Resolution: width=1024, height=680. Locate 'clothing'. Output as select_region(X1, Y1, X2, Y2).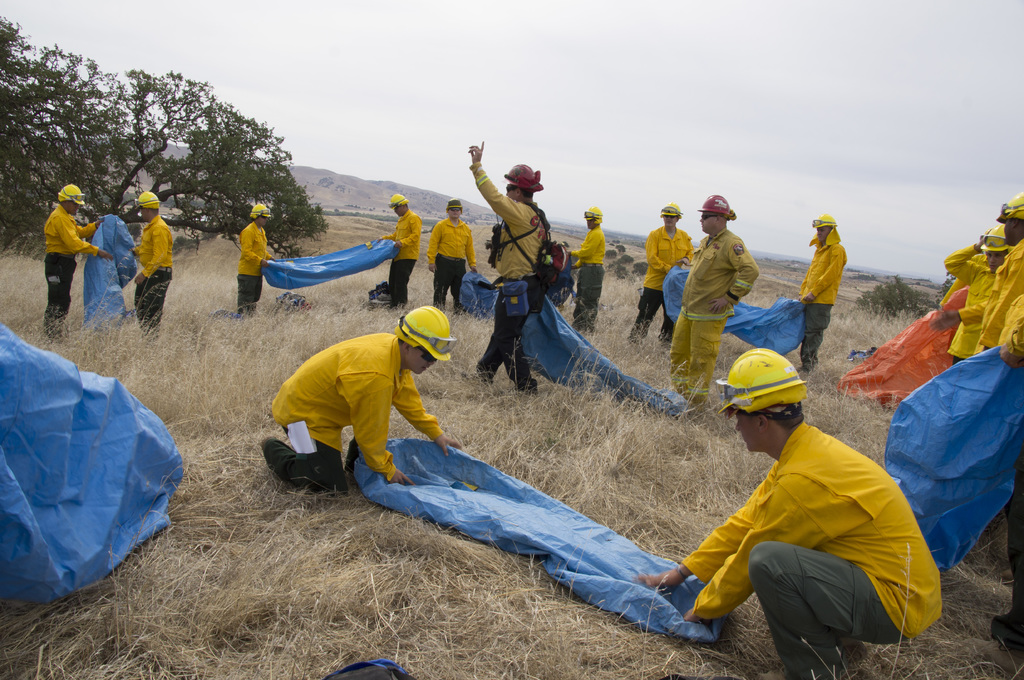
select_region(270, 328, 439, 491).
